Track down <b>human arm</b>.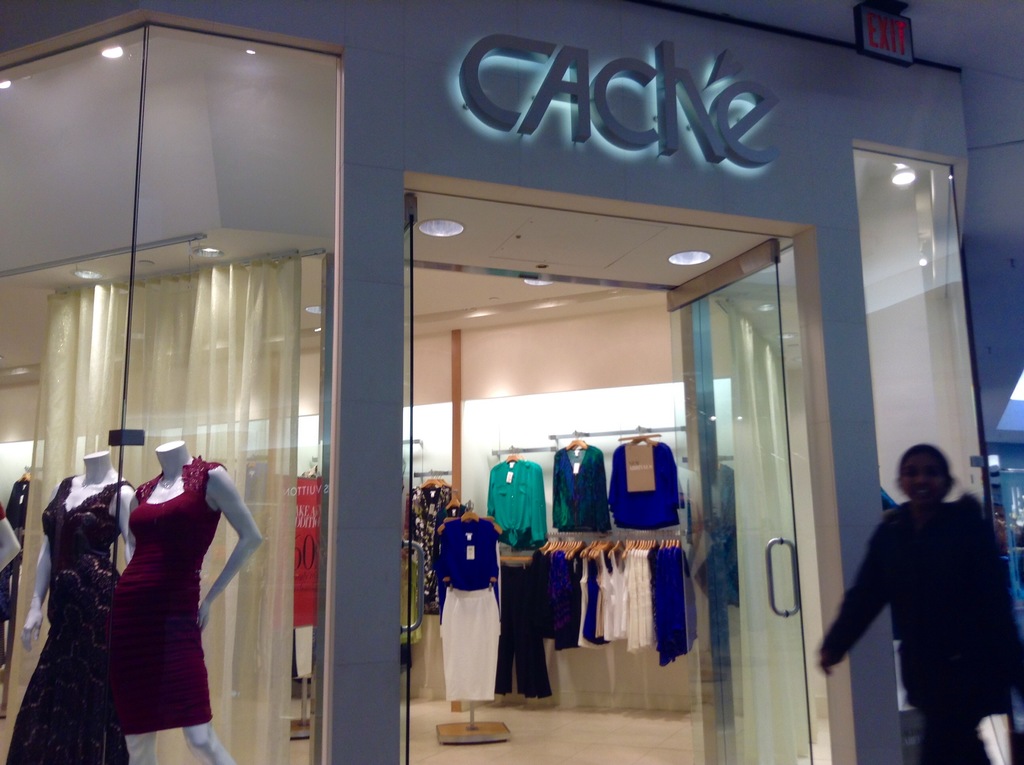
Tracked to (left=817, top=517, right=892, bottom=673).
